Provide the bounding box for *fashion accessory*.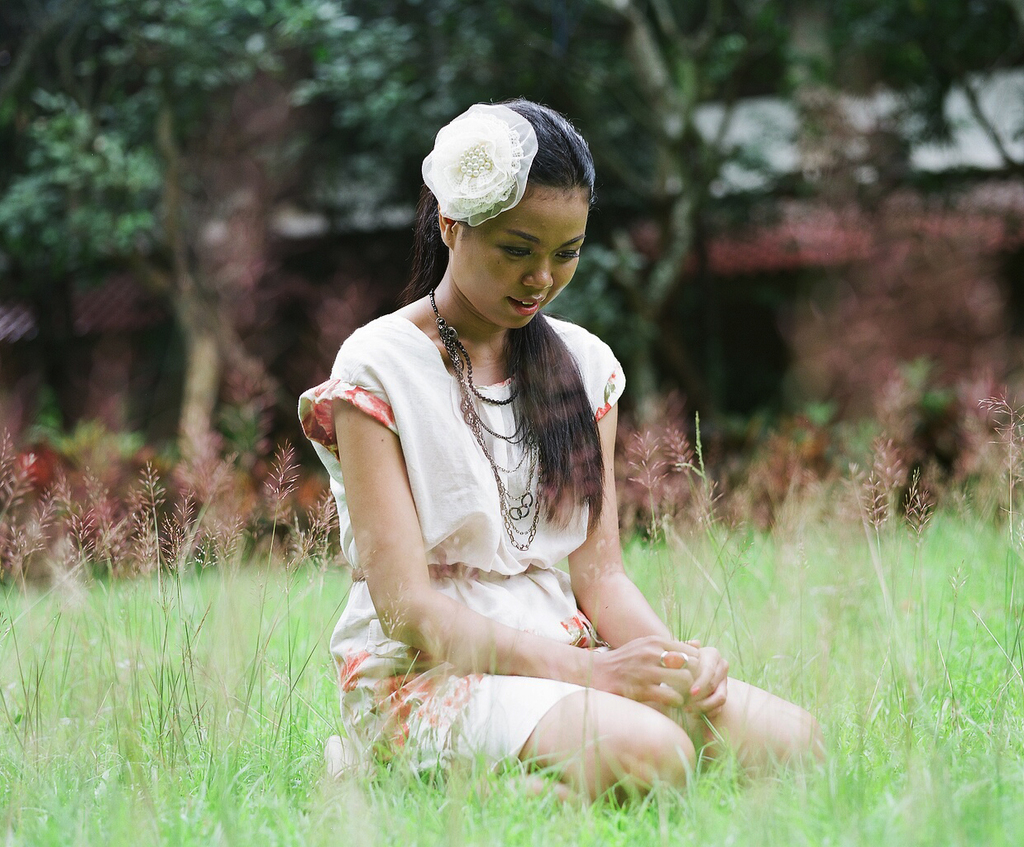
bbox=[683, 706, 693, 713].
